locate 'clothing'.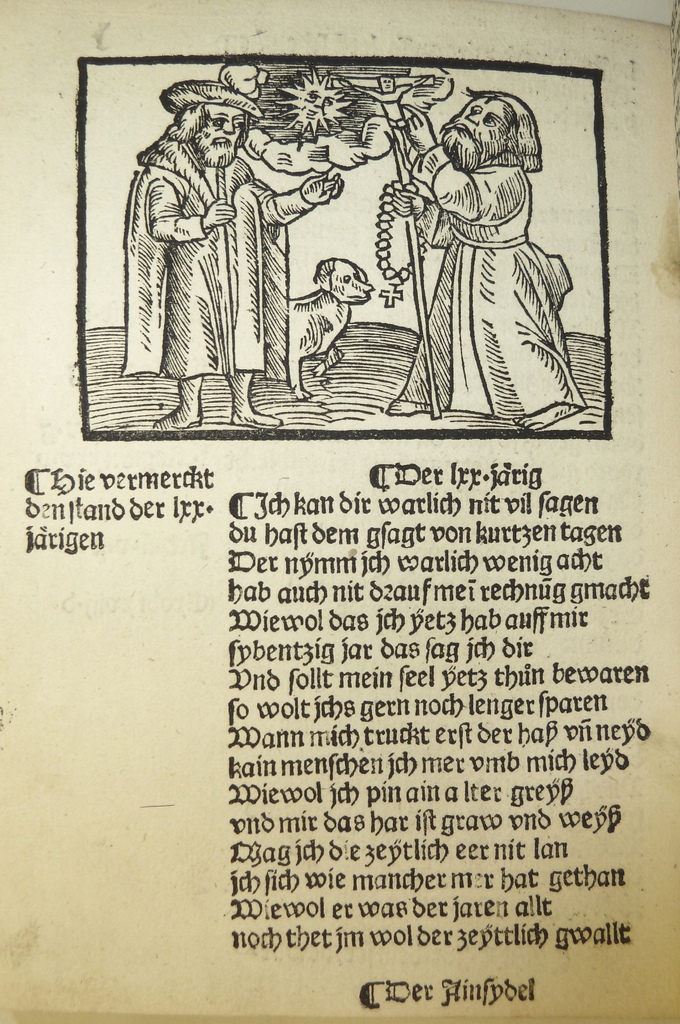
Bounding box: (405, 252, 576, 426).
